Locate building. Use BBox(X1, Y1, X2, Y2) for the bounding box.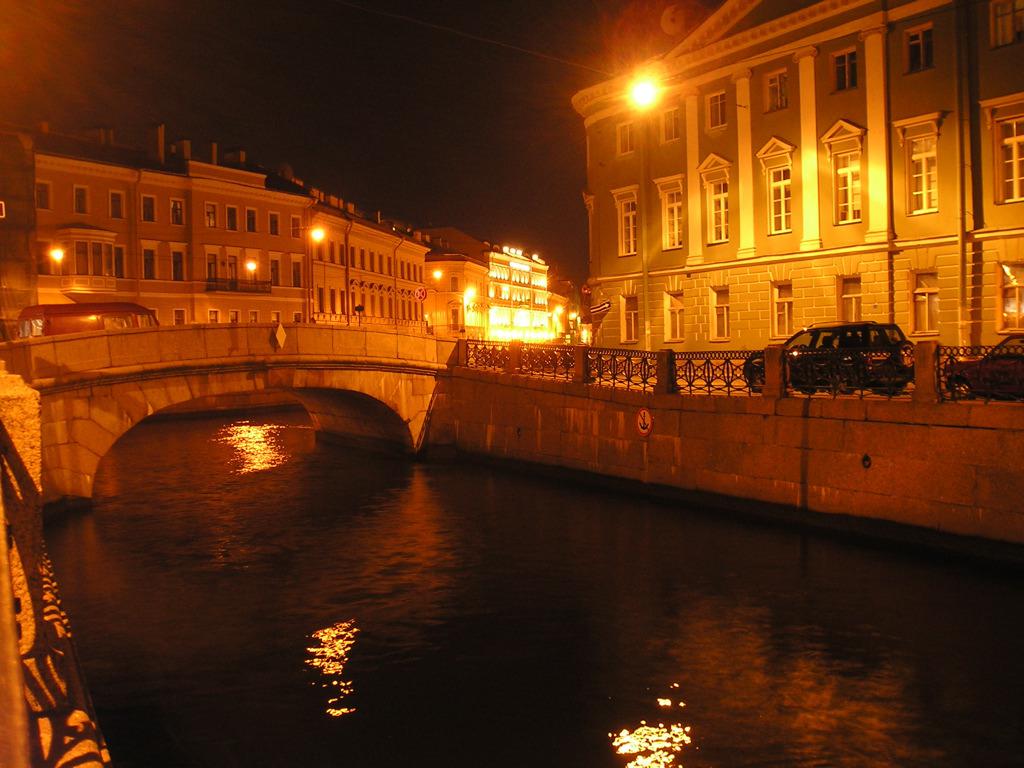
BBox(569, 0, 1023, 365).
